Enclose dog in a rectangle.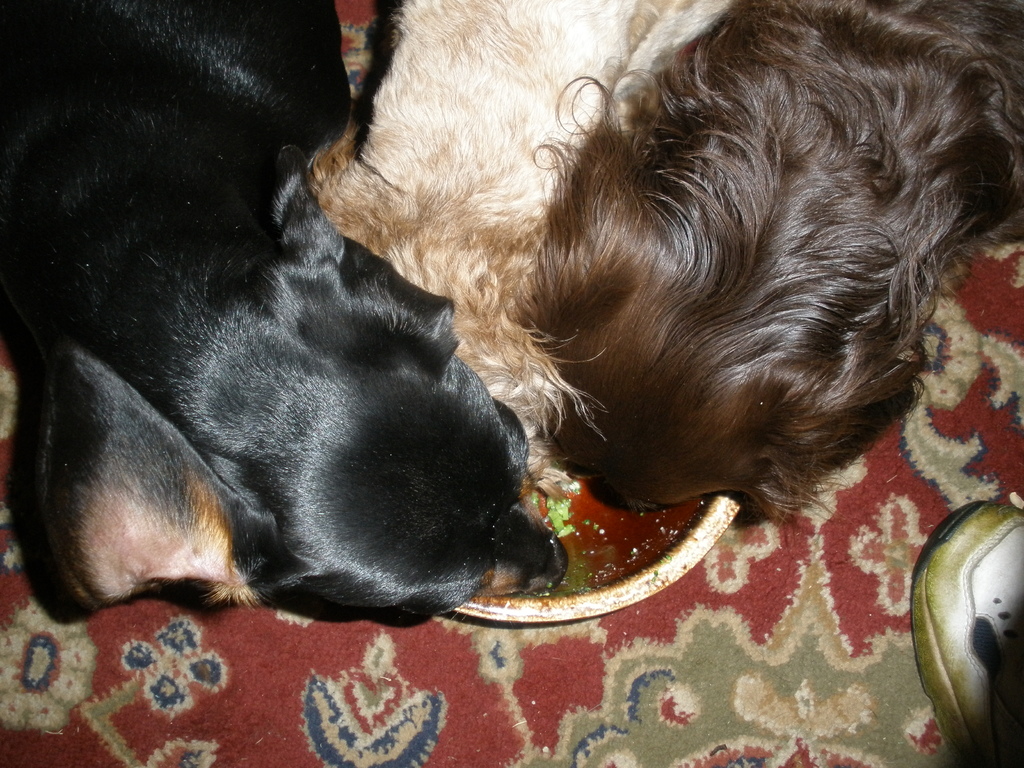
[left=499, top=0, right=1023, bottom=536].
